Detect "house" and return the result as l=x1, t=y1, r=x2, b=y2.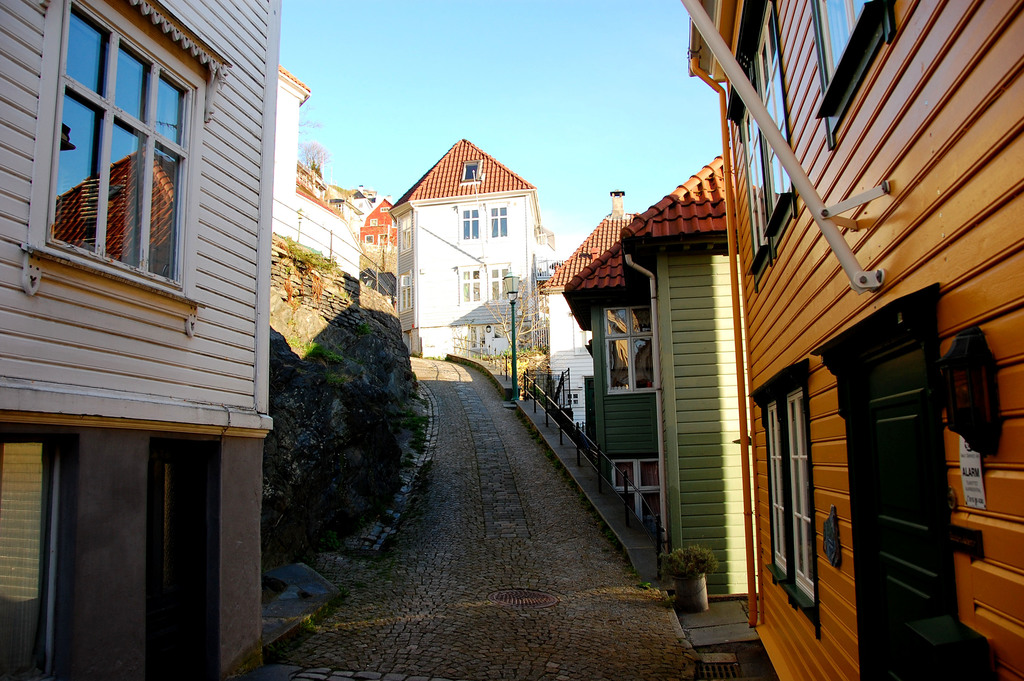
l=544, t=200, r=632, b=430.
